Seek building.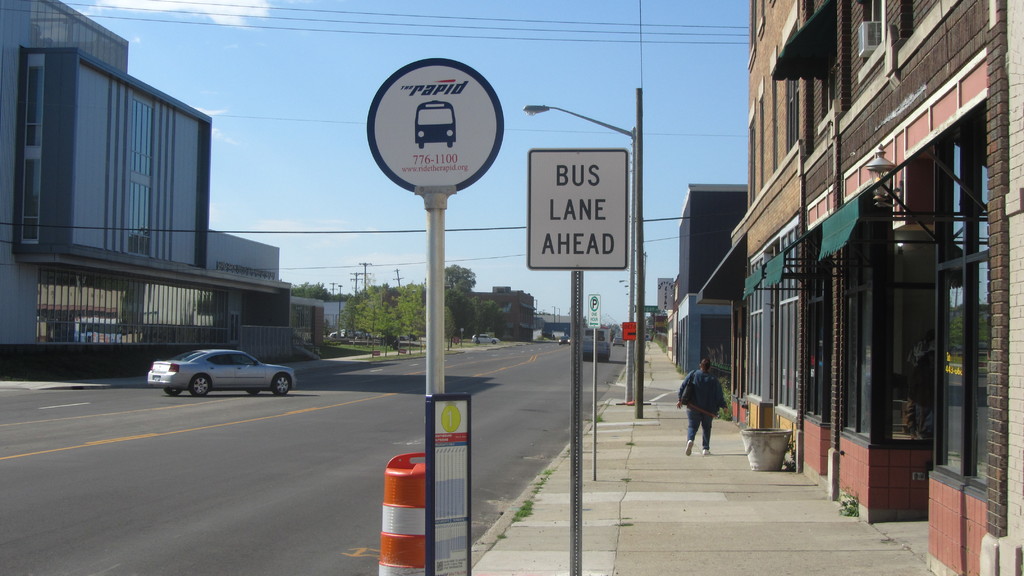
<region>800, 0, 1023, 575</region>.
